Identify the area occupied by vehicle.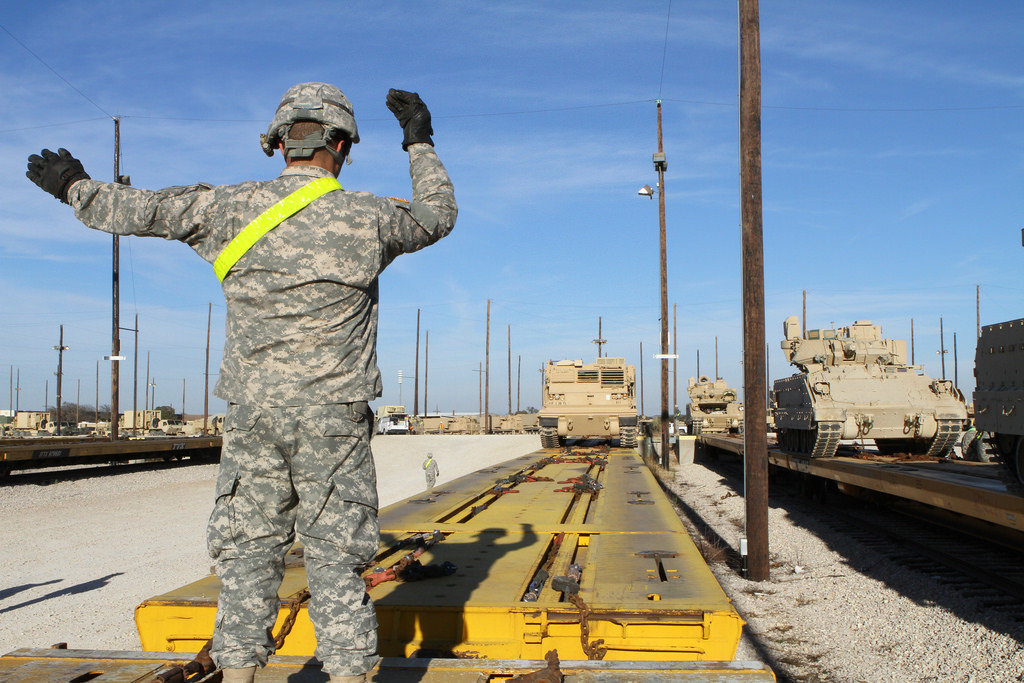
Area: left=971, top=307, right=1023, bottom=493.
